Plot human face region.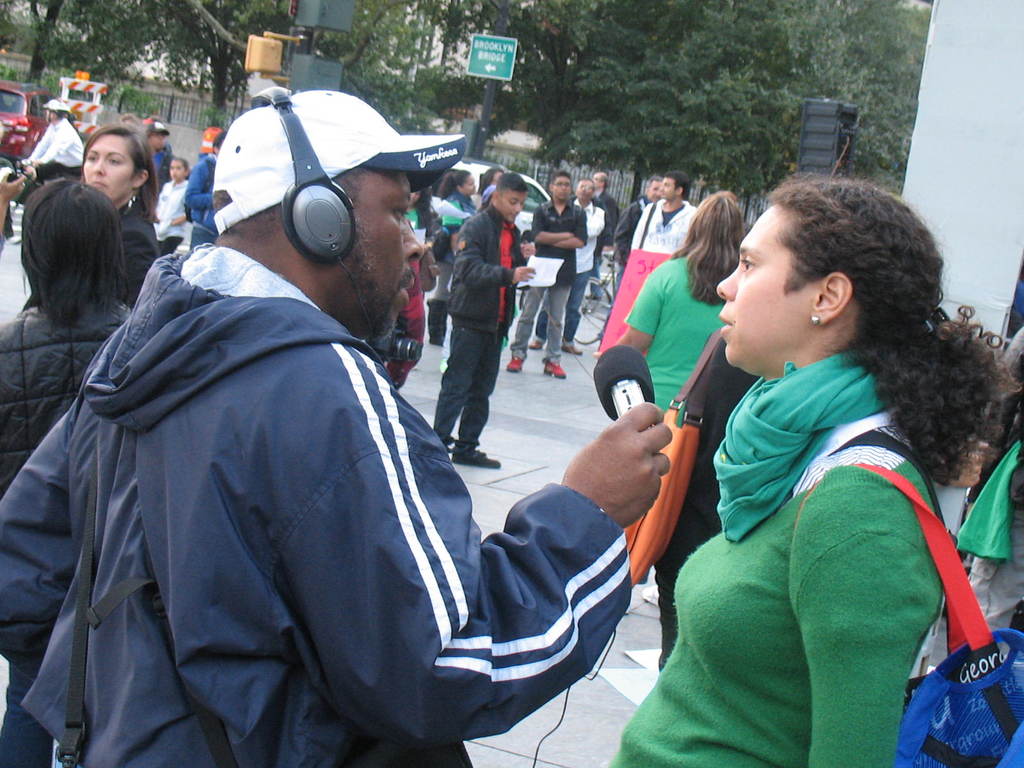
Plotted at l=718, t=202, r=816, b=365.
